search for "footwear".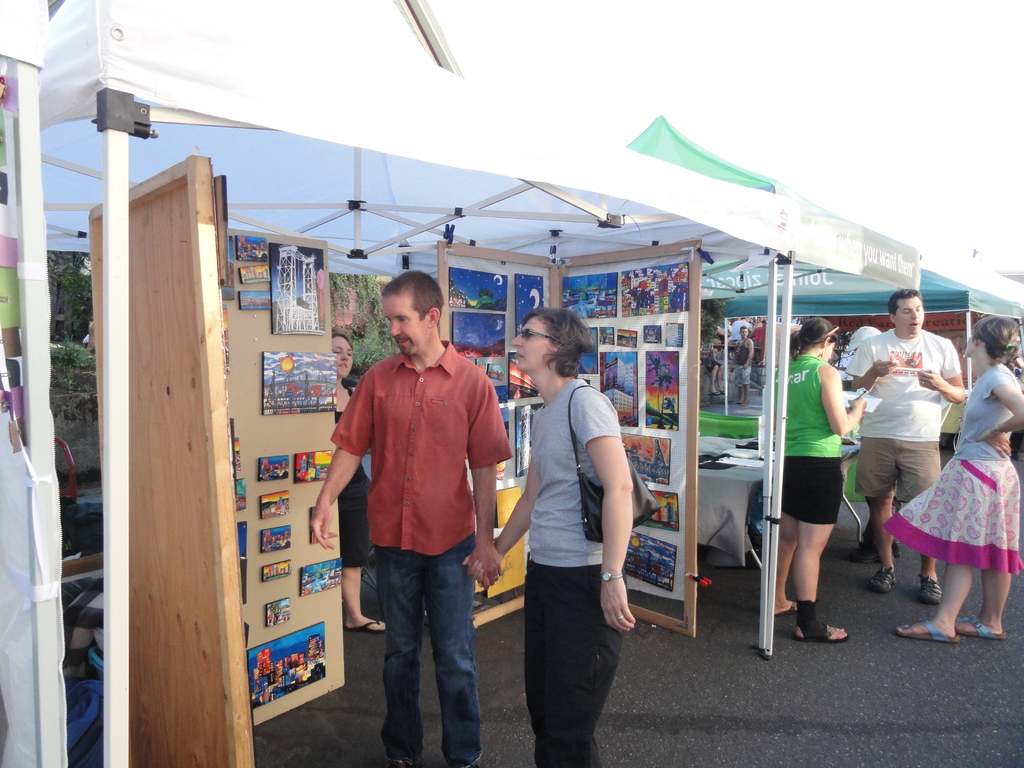
Found at bbox=(348, 616, 390, 631).
